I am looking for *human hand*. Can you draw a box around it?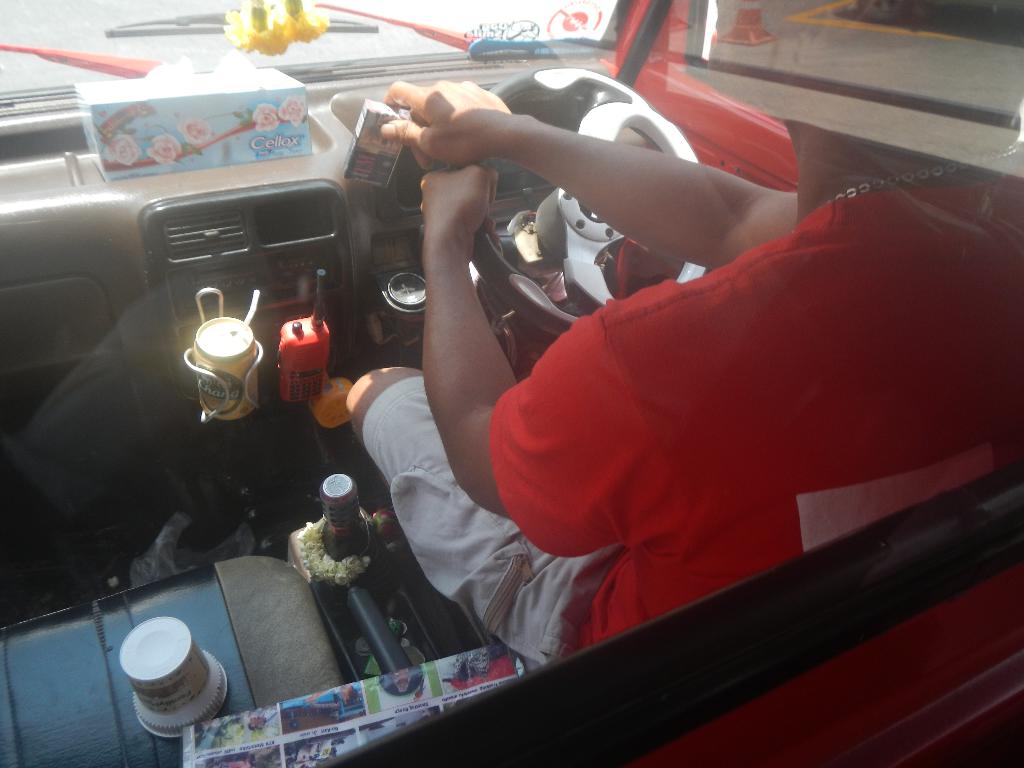
Sure, the bounding box is x1=404 y1=147 x2=494 y2=250.
